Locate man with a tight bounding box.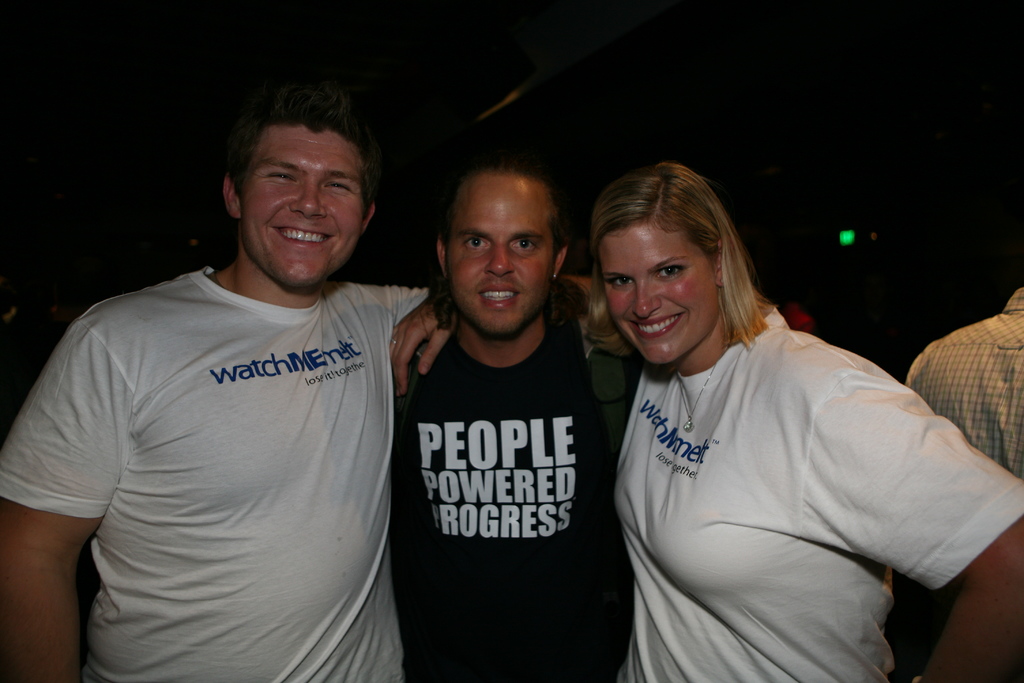
[x1=388, y1=151, x2=639, y2=682].
